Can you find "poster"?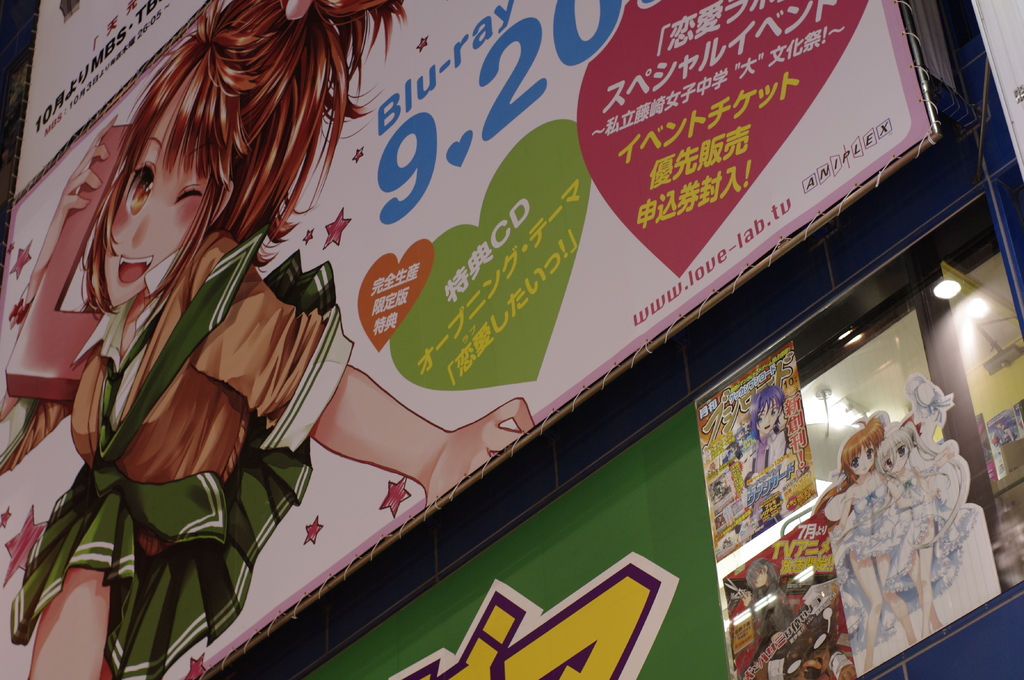
Yes, bounding box: [0,0,939,679].
